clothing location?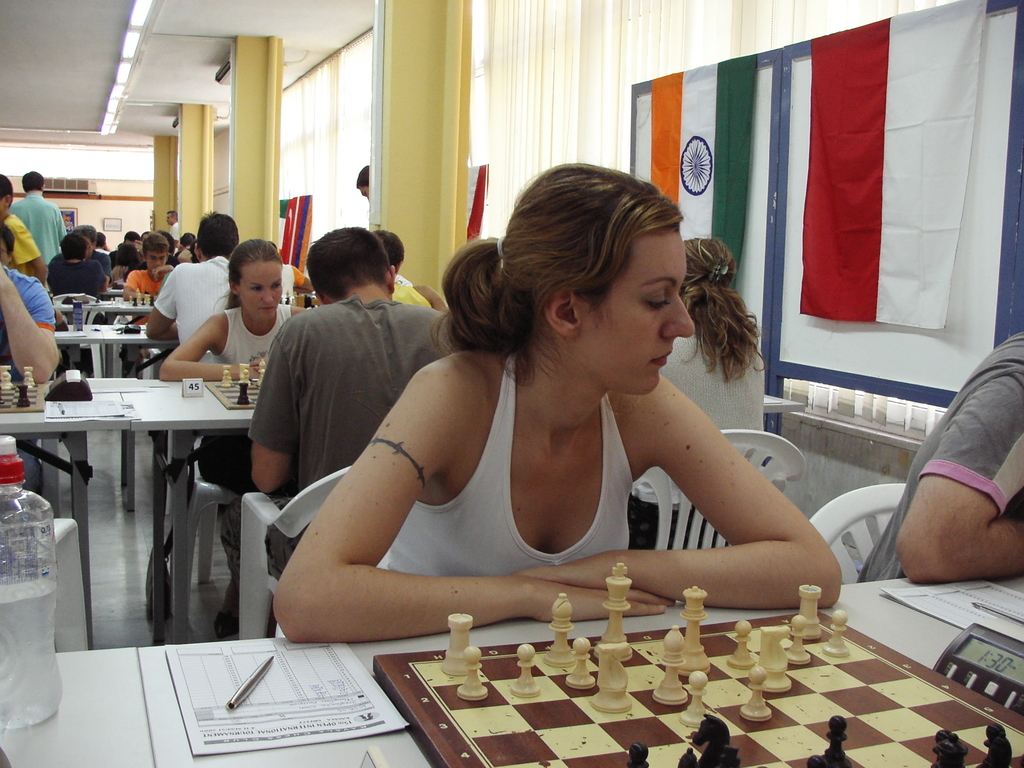
{"left": 81, "top": 246, "right": 110, "bottom": 285}
